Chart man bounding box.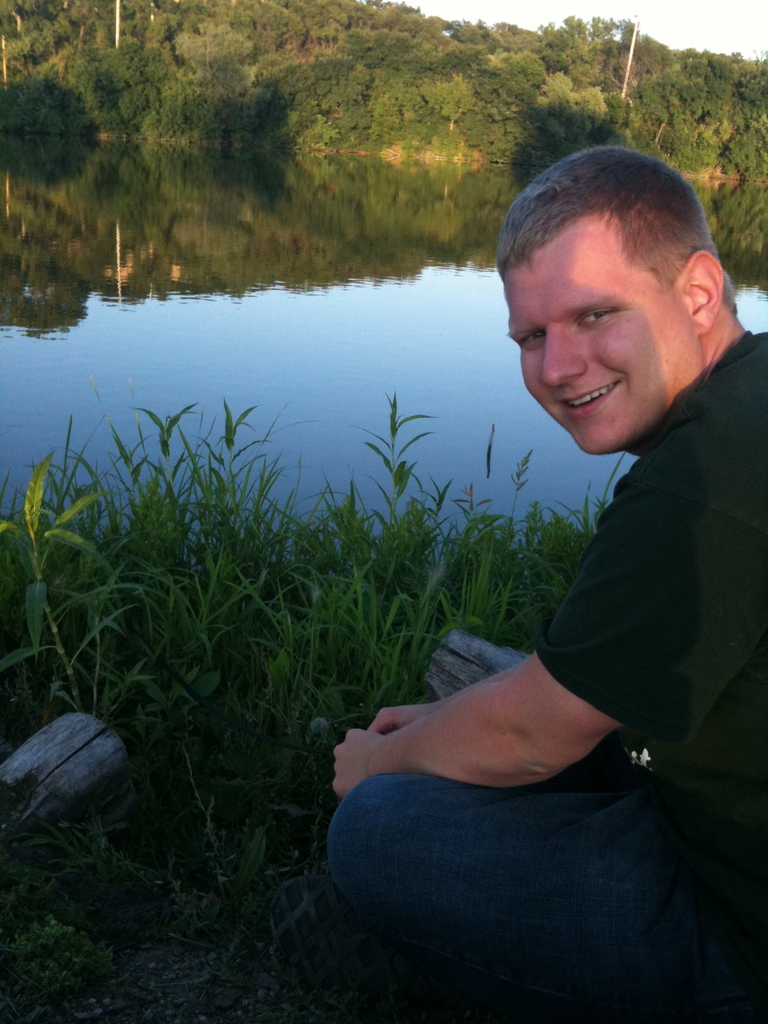
Charted: pyautogui.locateOnScreen(306, 151, 767, 1007).
